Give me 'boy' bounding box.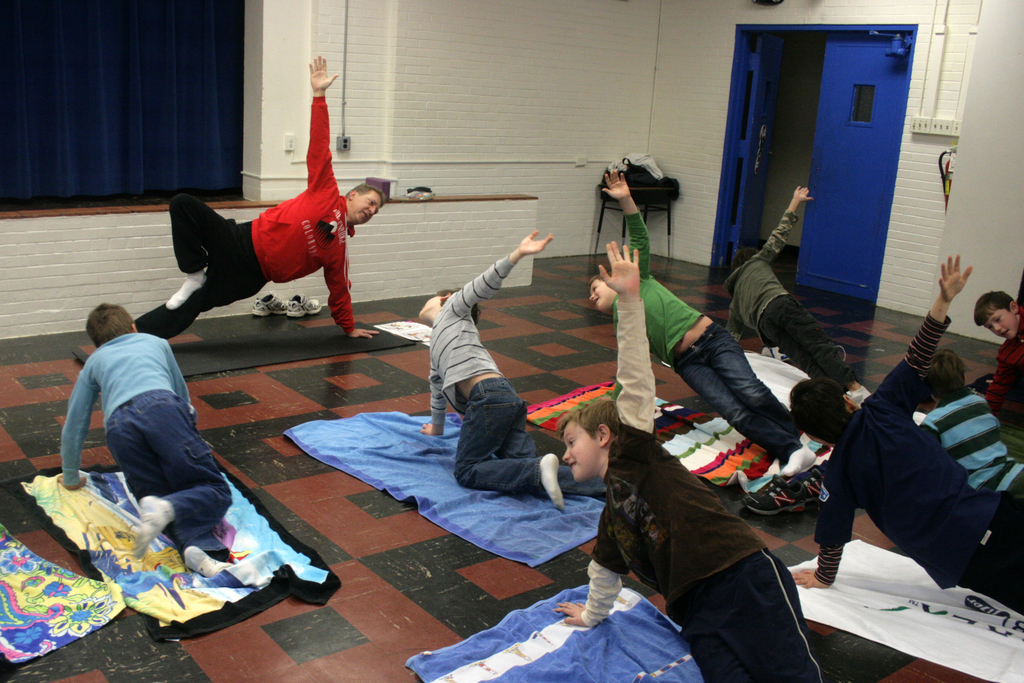
region(721, 185, 858, 386).
